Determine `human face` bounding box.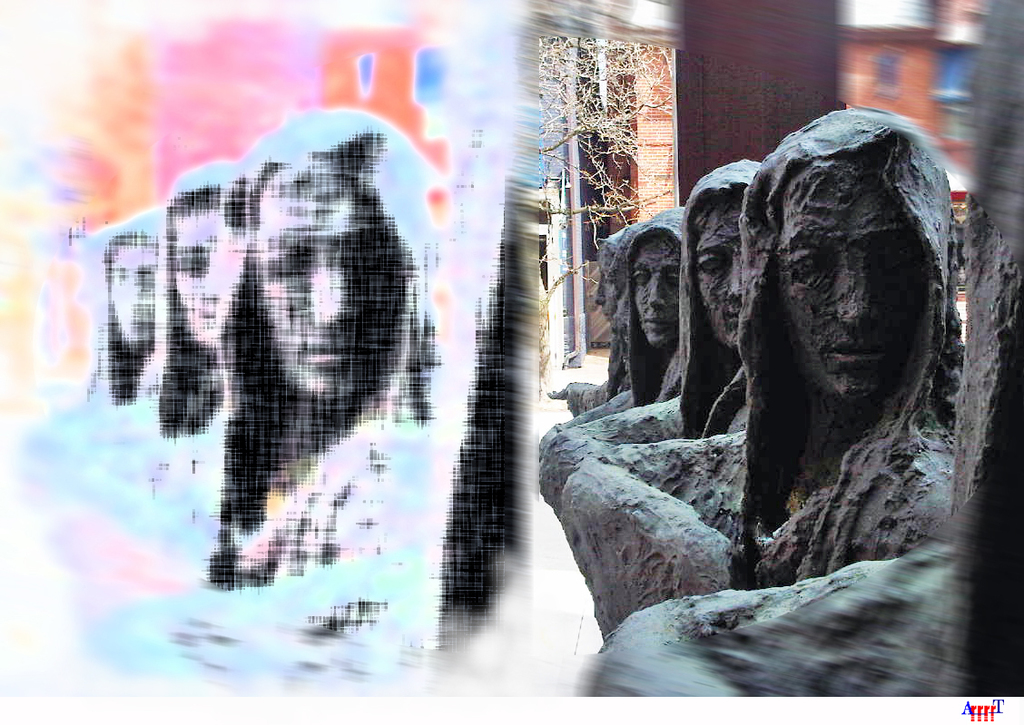
Determined: left=253, top=168, right=394, bottom=418.
